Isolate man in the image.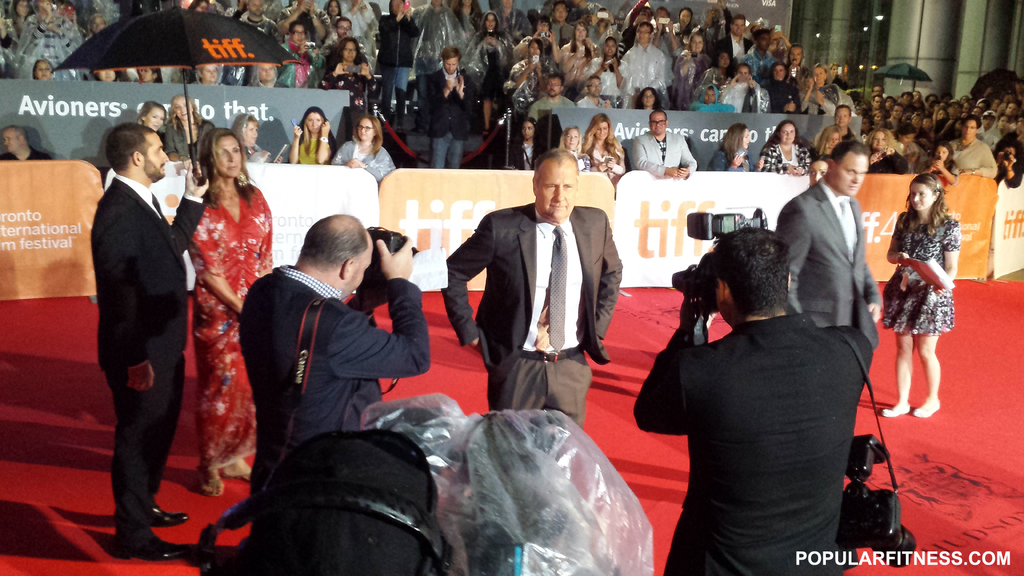
Isolated region: bbox=(628, 111, 698, 180).
